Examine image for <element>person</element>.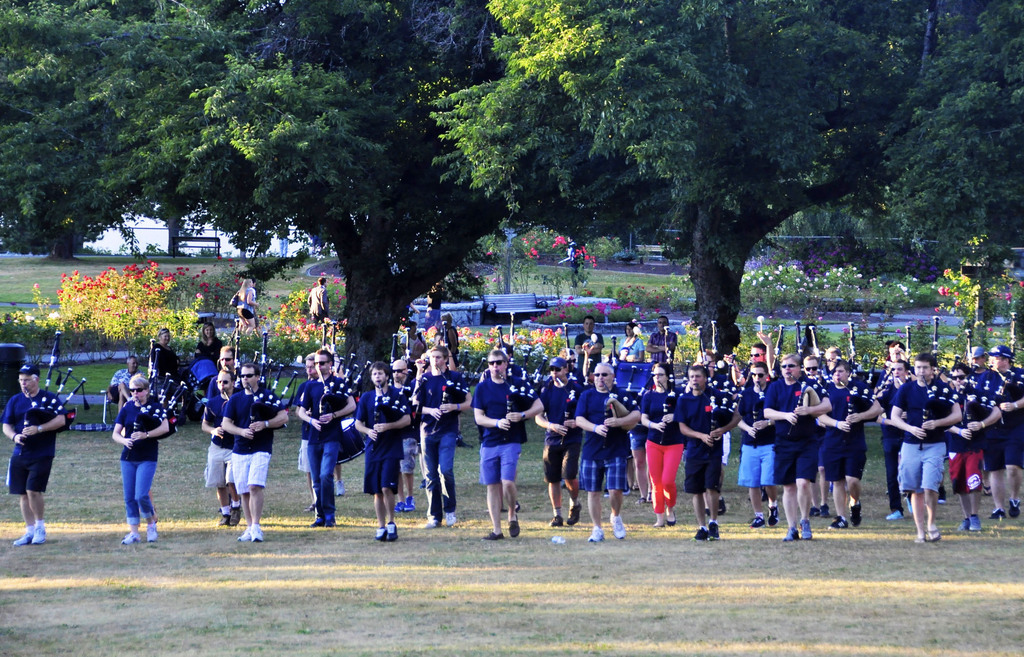
Examination result: <bbox>892, 355, 960, 544</bbox>.
